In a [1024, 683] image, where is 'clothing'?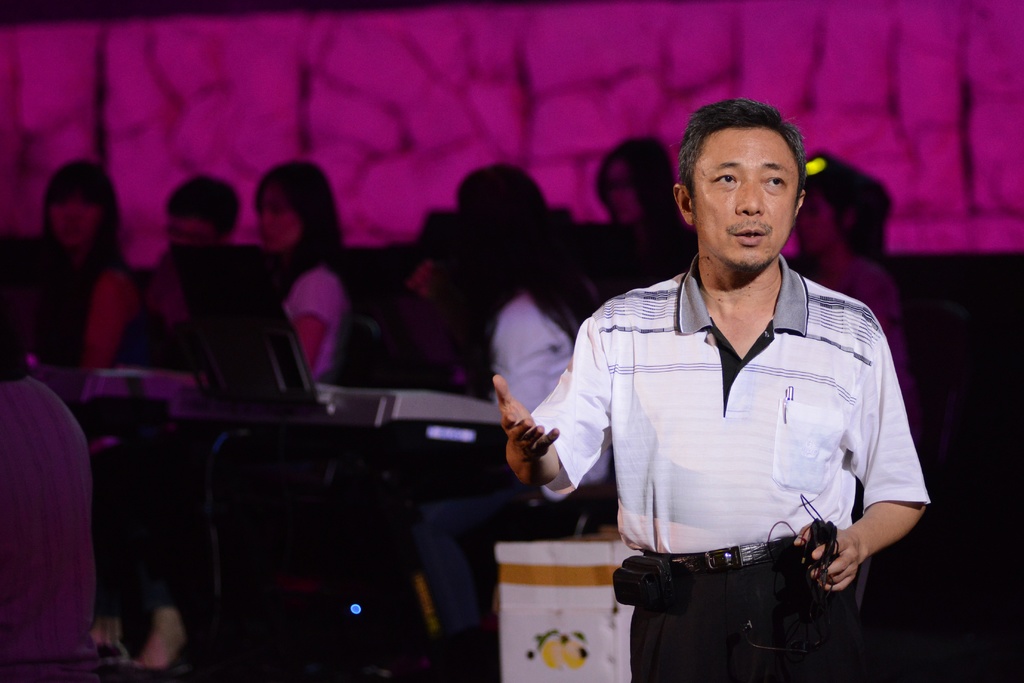
left=5, top=367, right=99, bottom=679.
